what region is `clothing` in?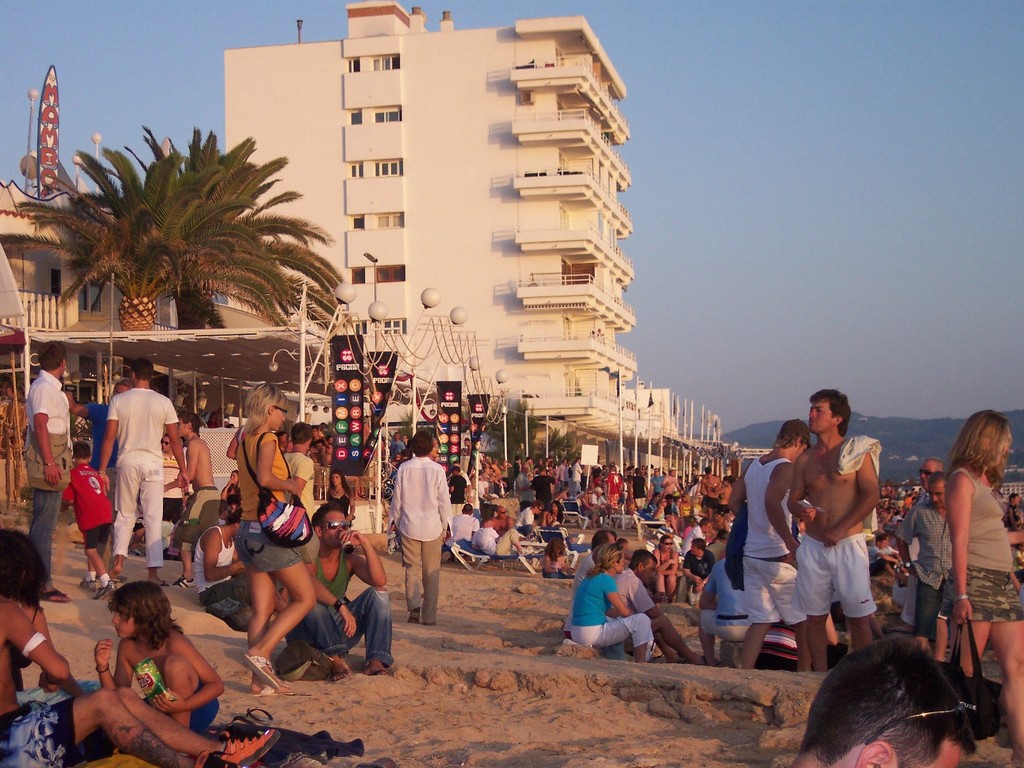
700,497,719,510.
